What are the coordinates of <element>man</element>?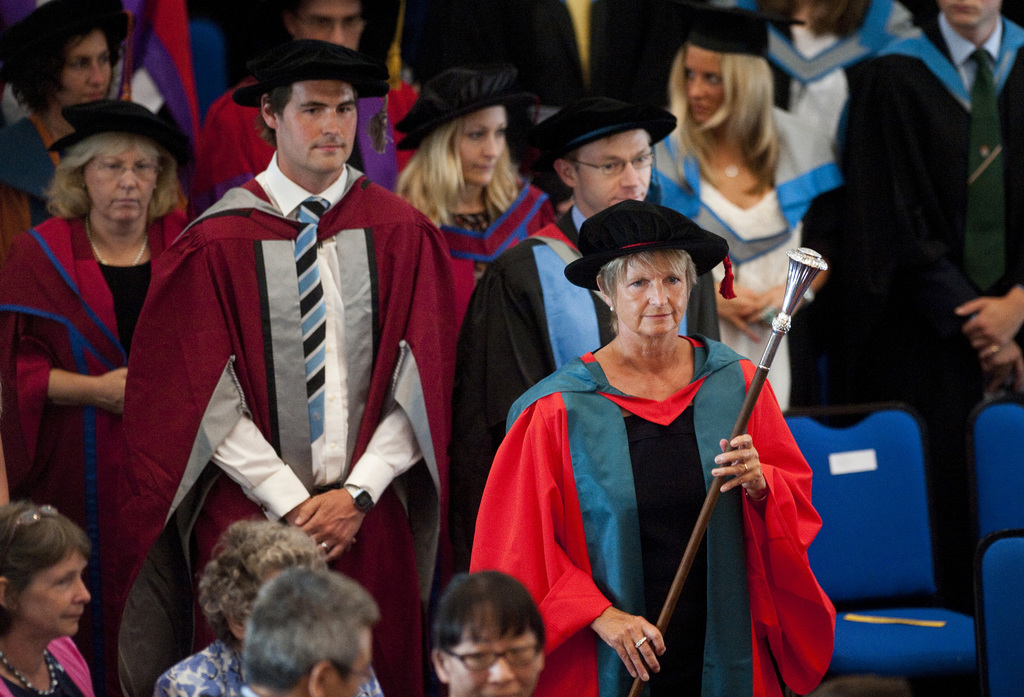
crop(840, 0, 1023, 597).
